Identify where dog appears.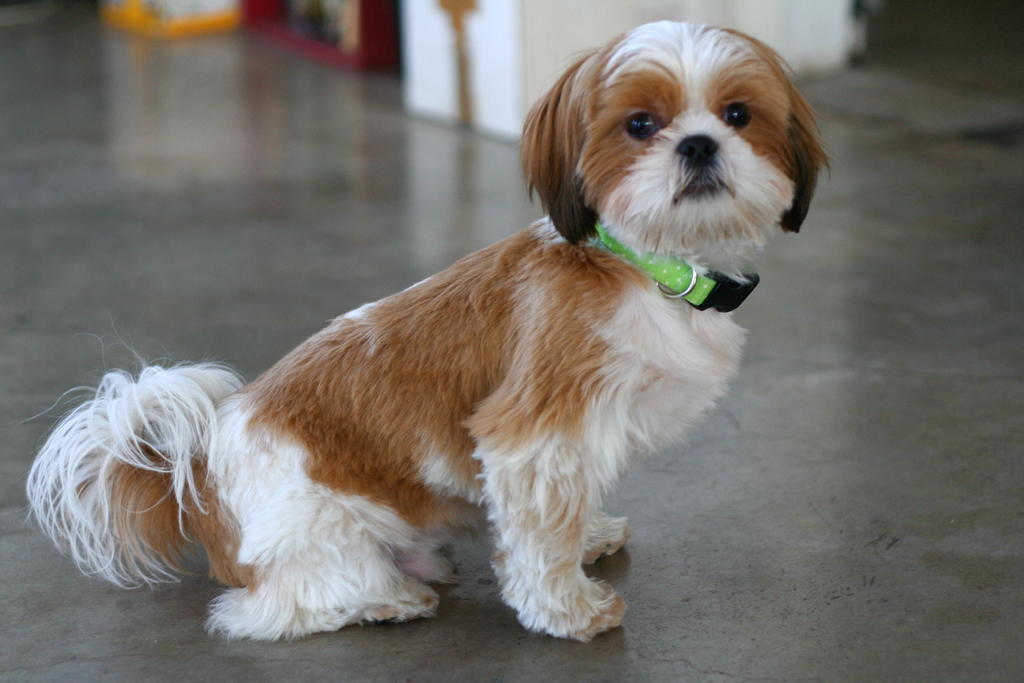
Appears at 28/21/834/646.
